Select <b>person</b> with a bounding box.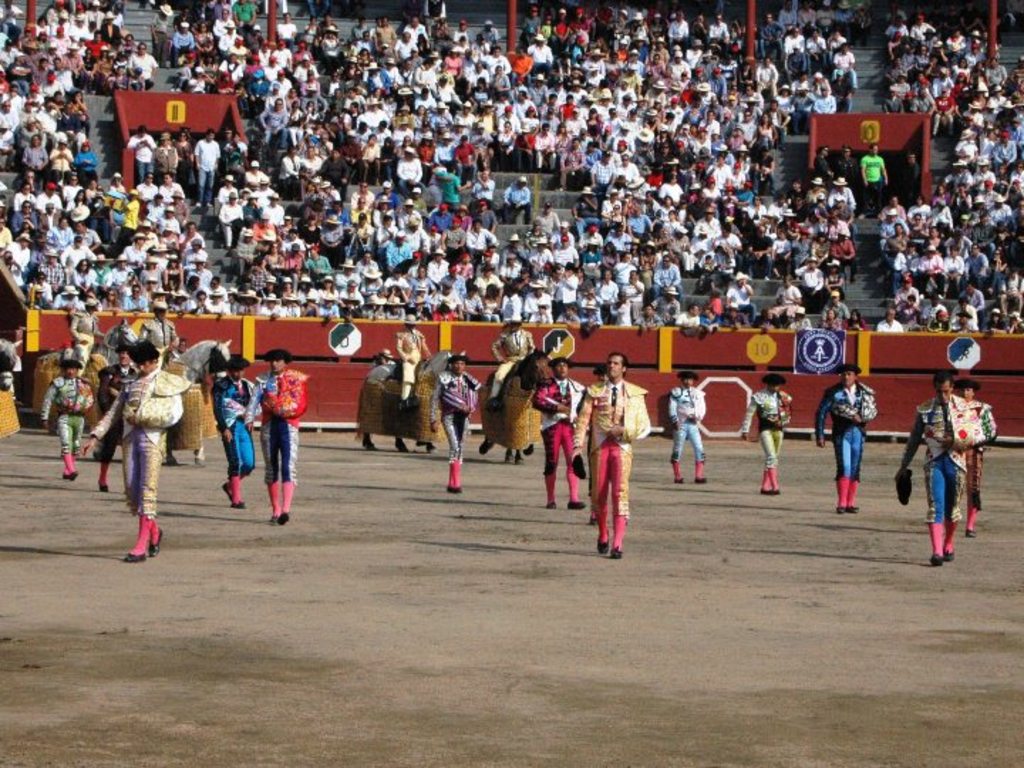
<region>822, 286, 850, 326</region>.
